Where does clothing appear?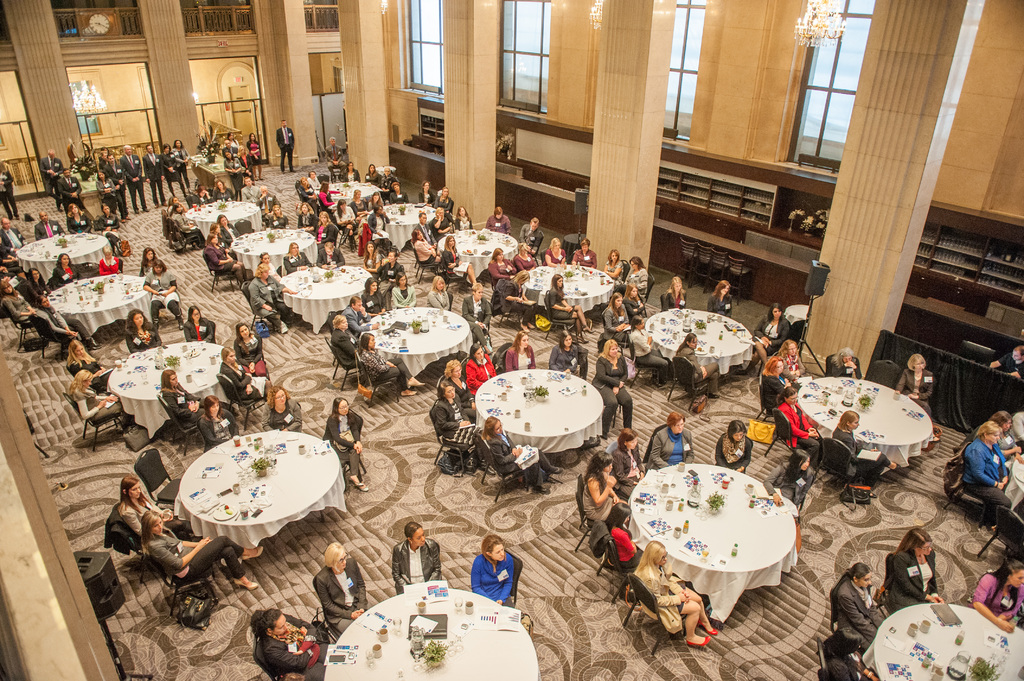
Appears at [391, 283, 417, 311].
